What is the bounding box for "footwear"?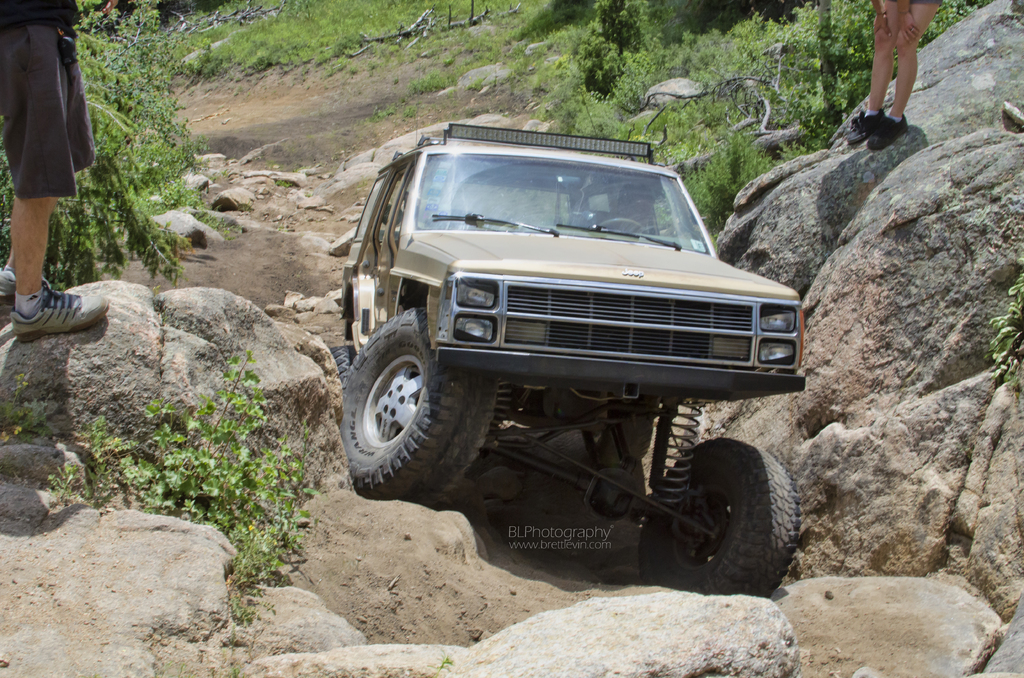
2,257,82,326.
